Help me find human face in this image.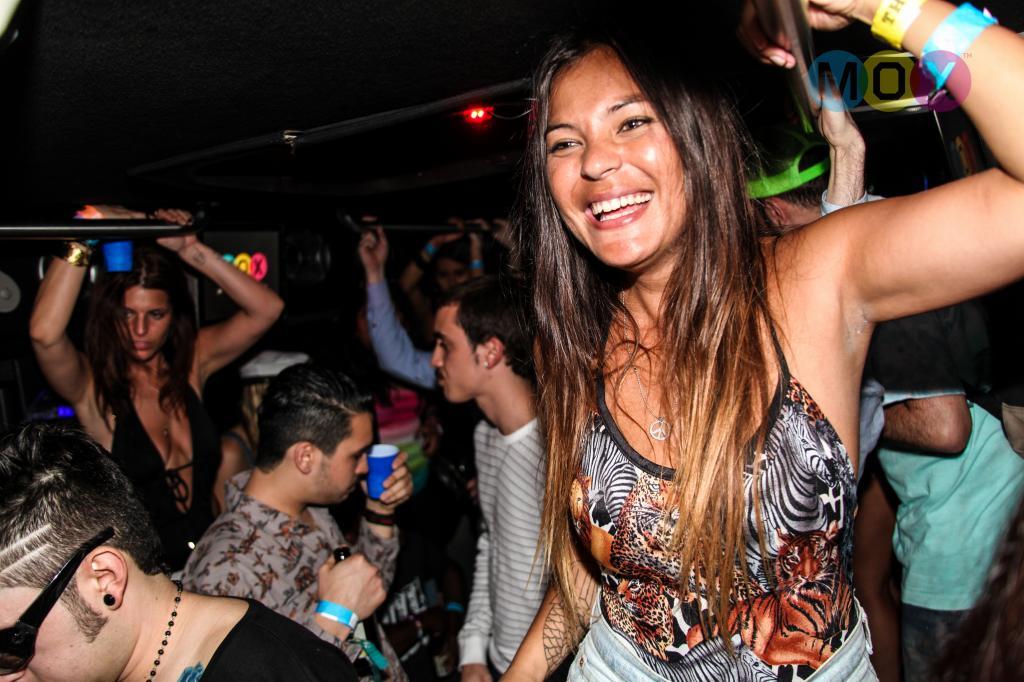
Found it: box=[433, 308, 485, 402].
